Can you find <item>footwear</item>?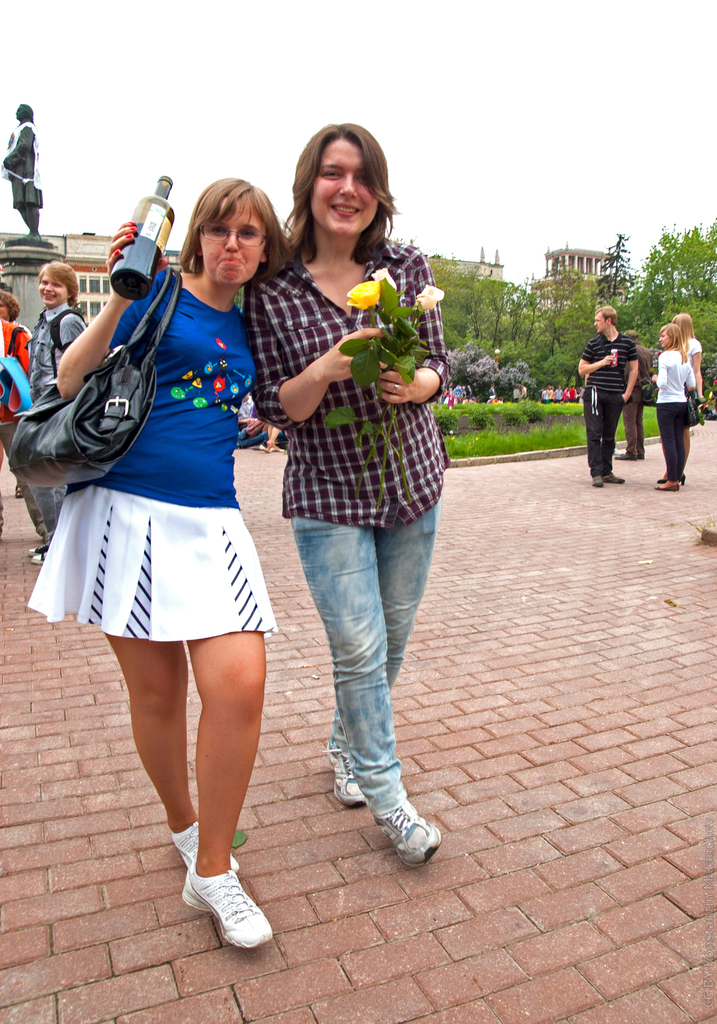
Yes, bounding box: [656, 482, 677, 492].
